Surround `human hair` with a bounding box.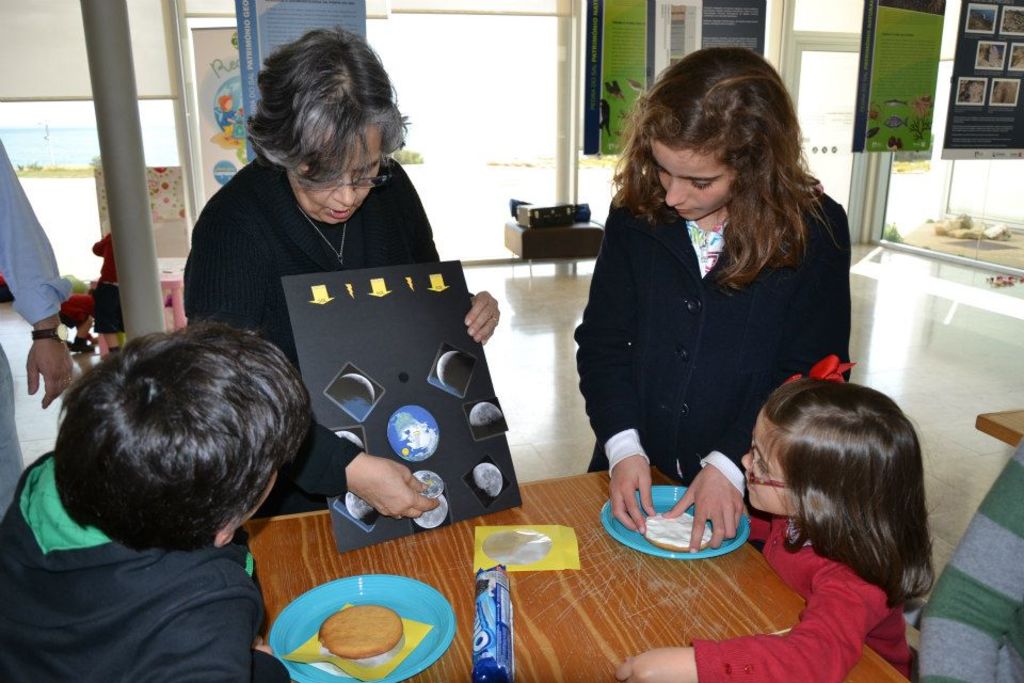
crop(764, 376, 933, 603).
